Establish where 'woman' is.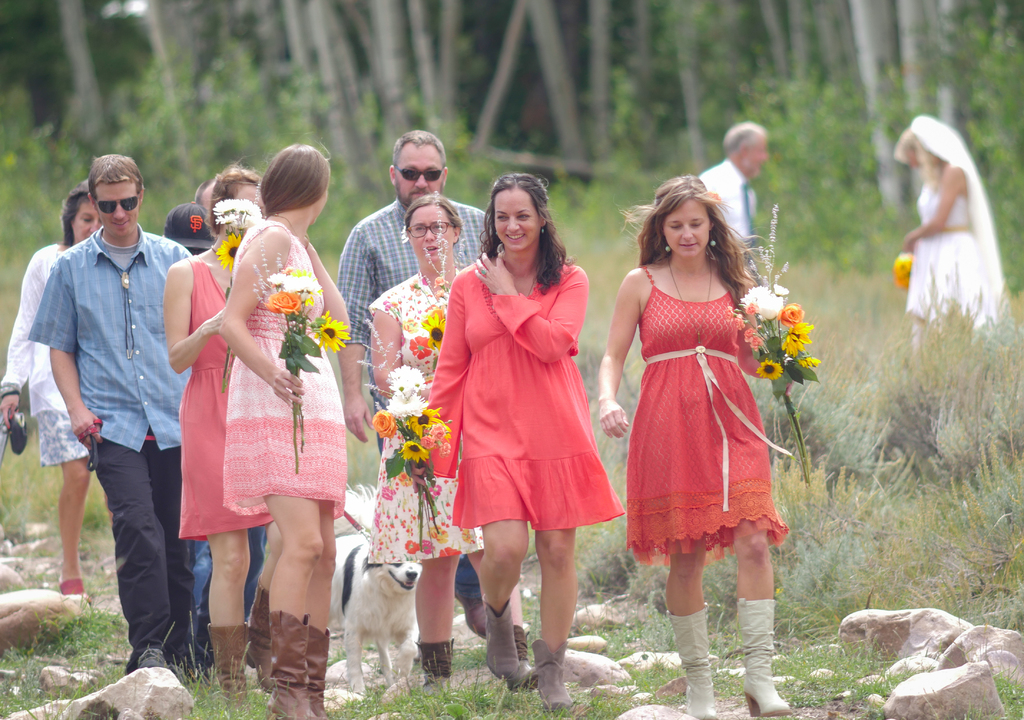
Established at <box>365,196,540,701</box>.
